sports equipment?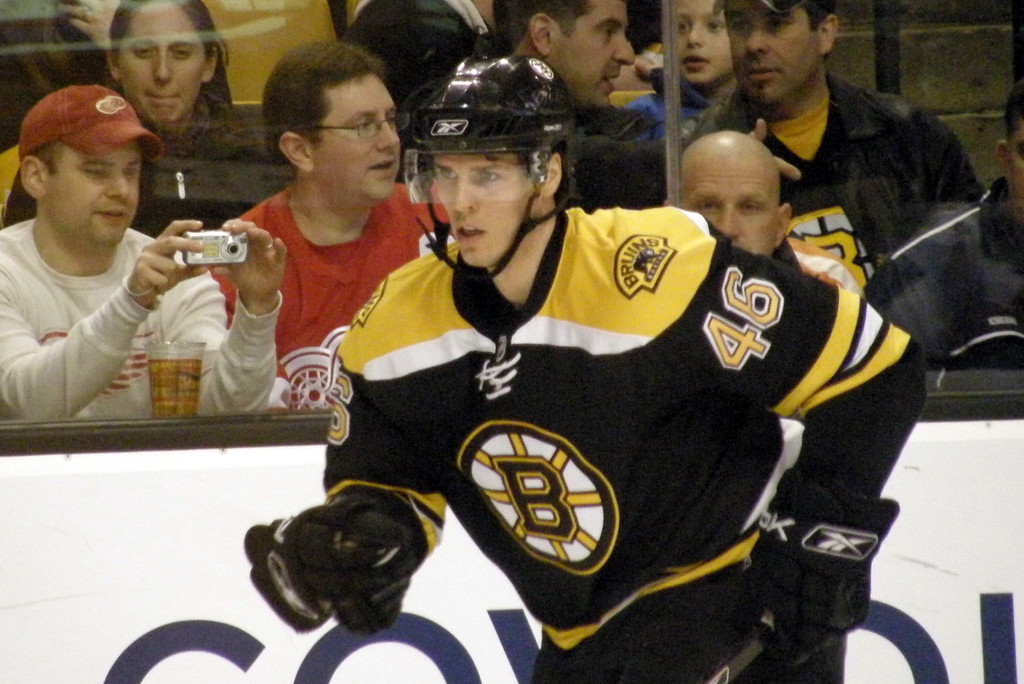
pyautogui.locateOnScreen(719, 473, 897, 667)
